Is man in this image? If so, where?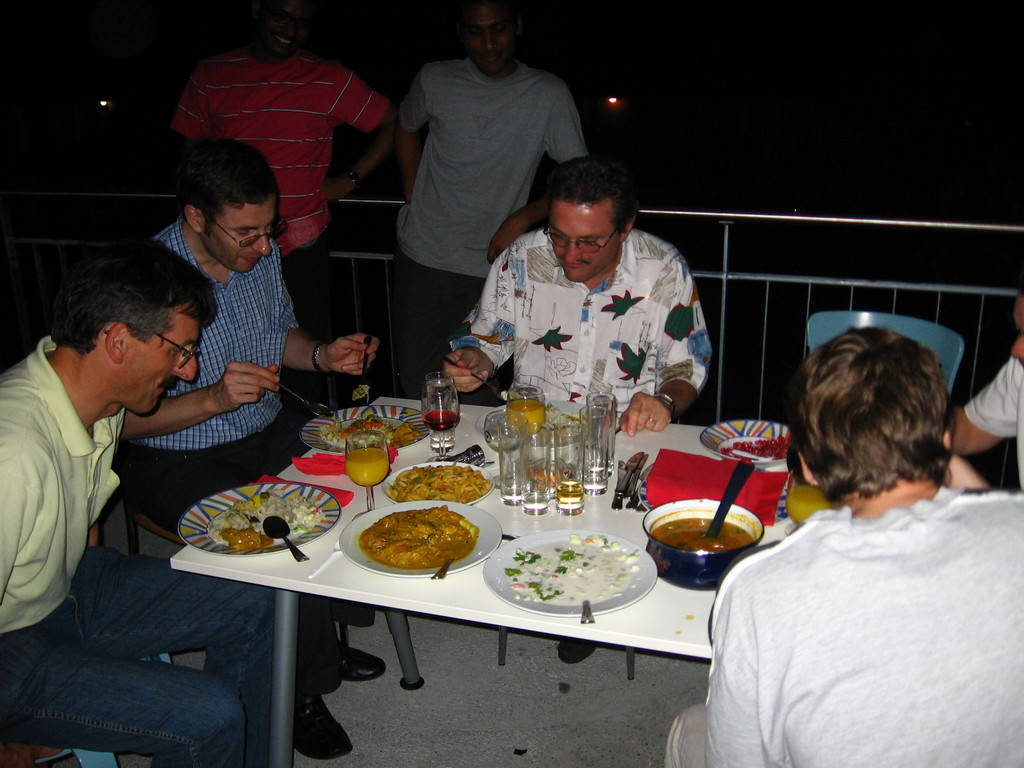
Yes, at l=0, t=241, r=285, b=767.
